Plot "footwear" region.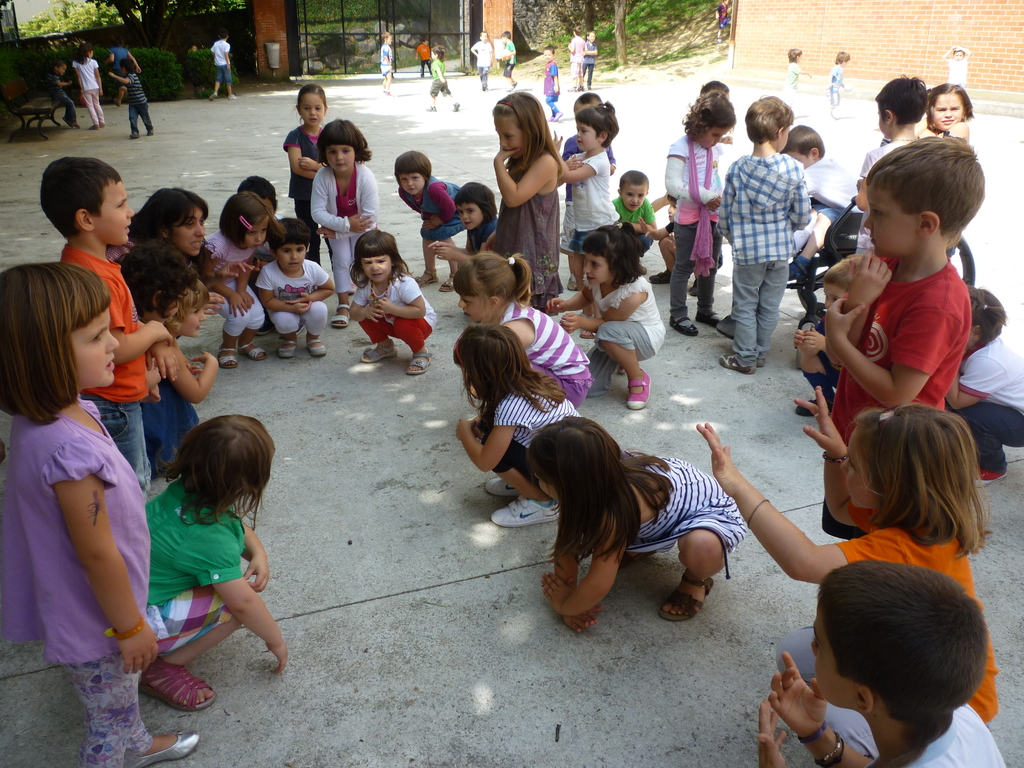
Plotted at 146:127:152:135.
